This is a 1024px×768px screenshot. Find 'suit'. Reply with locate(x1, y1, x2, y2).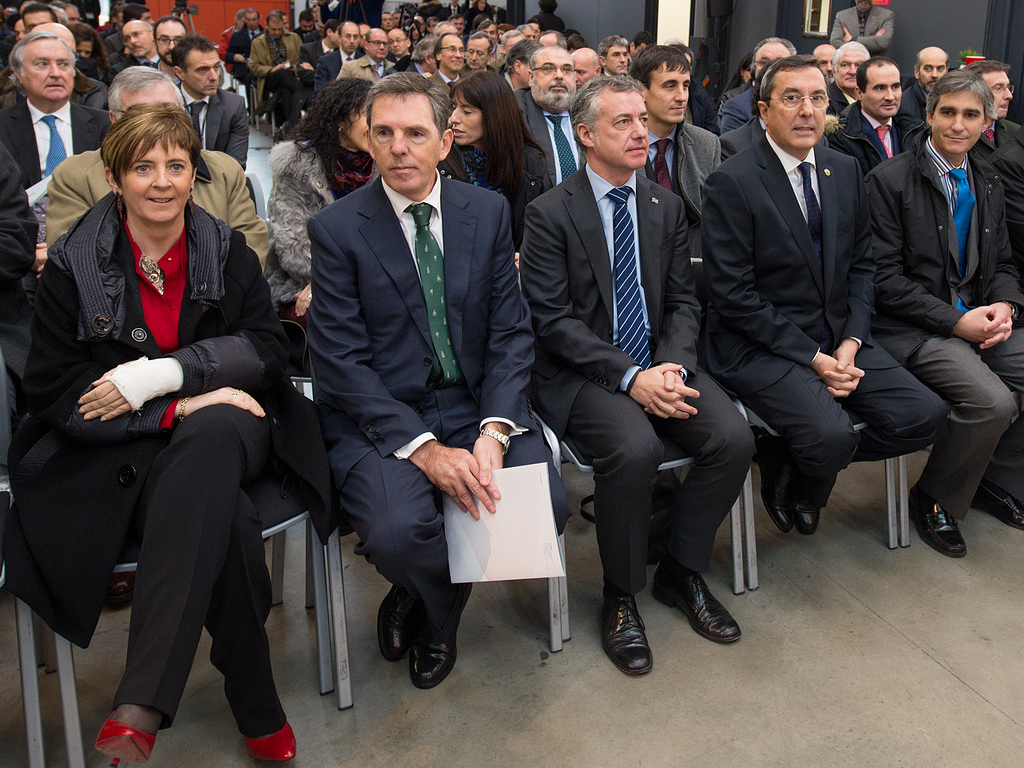
locate(340, 51, 397, 77).
